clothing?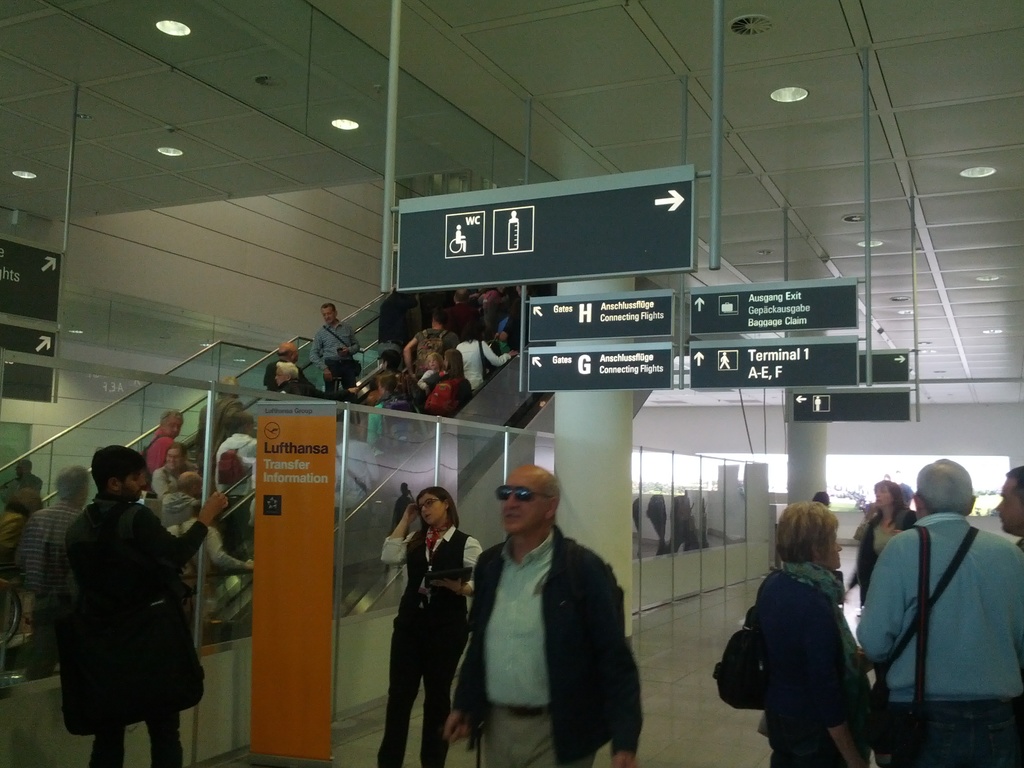
locate(752, 557, 879, 767)
